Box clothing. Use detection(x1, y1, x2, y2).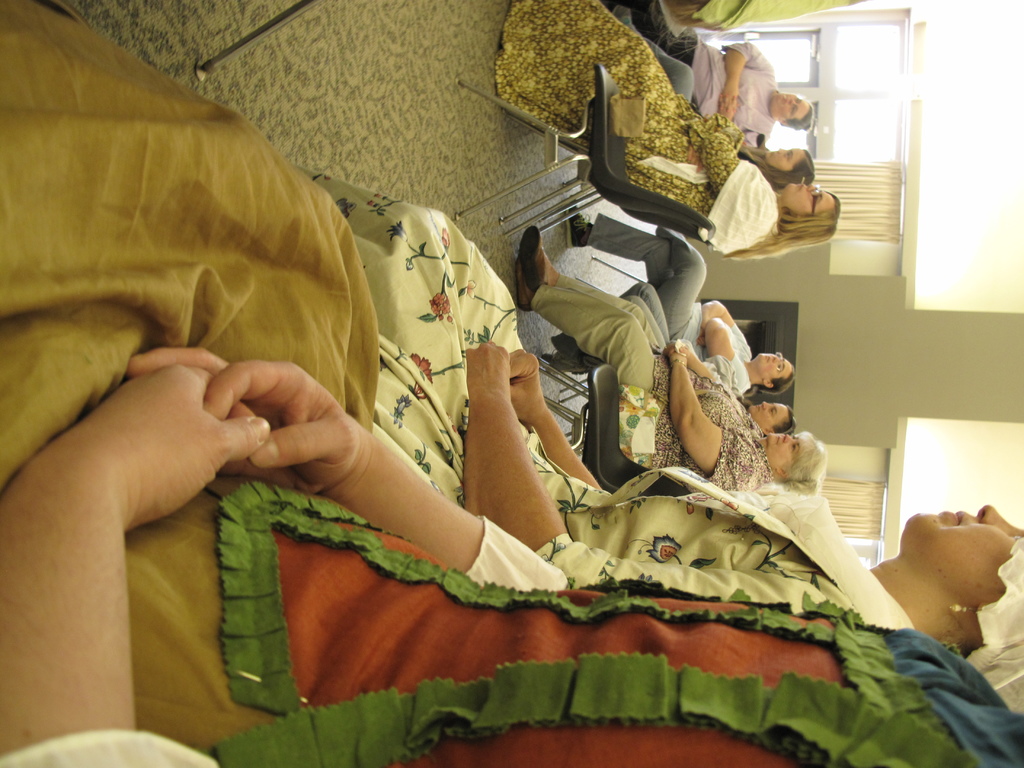
detection(3, 3, 1023, 767).
